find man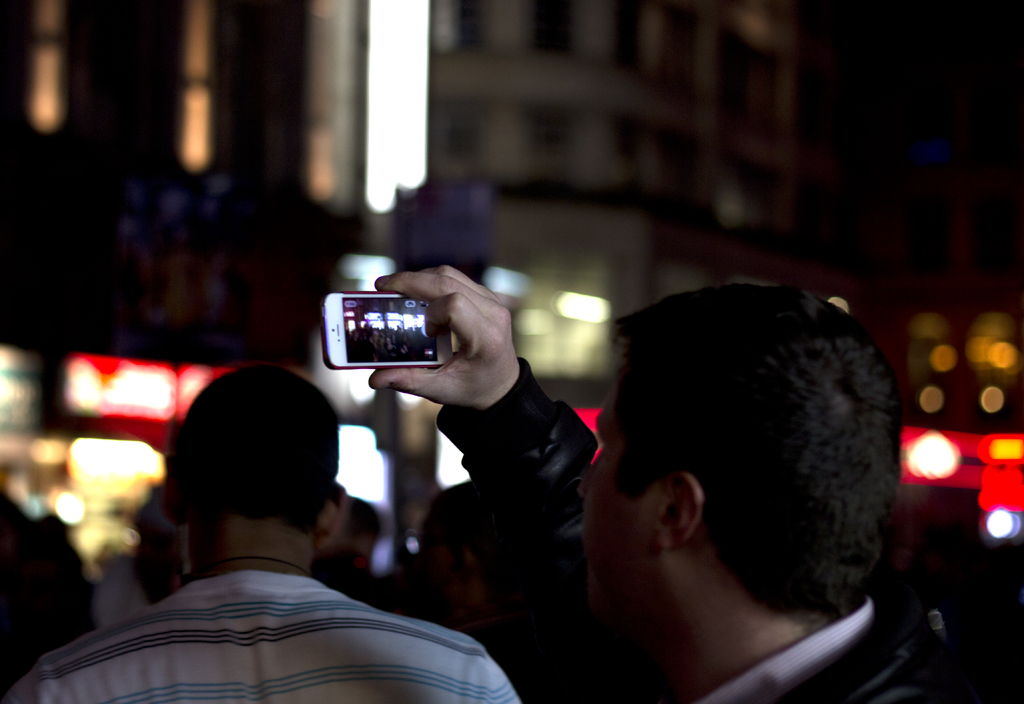
locate(60, 381, 487, 693)
